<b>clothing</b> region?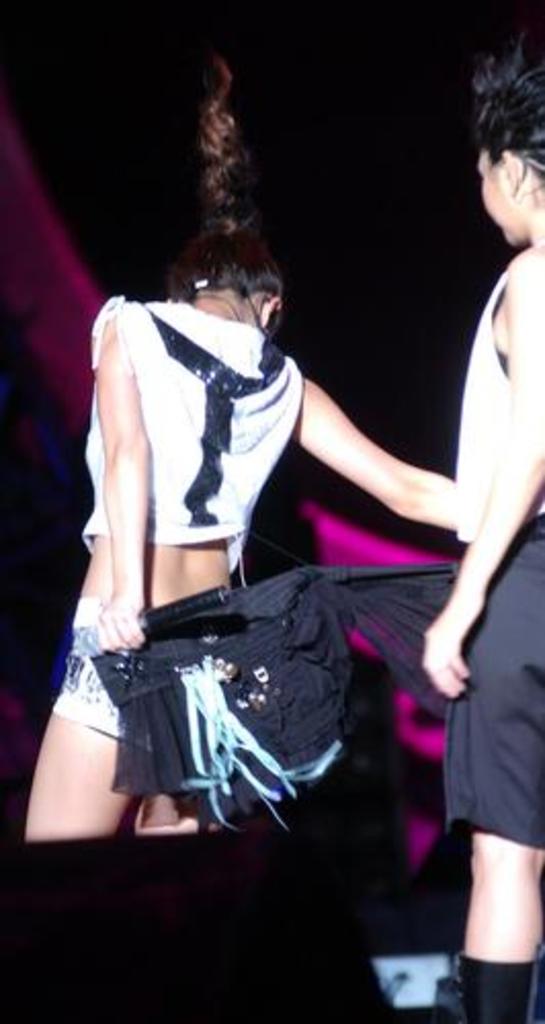
box(451, 246, 543, 858)
